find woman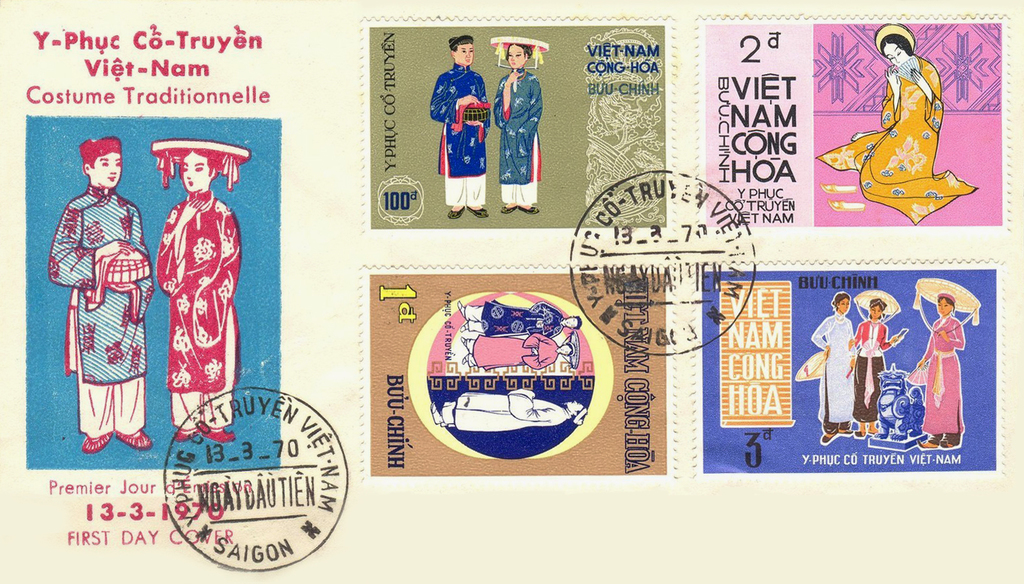
rect(148, 138, 251, 444)
